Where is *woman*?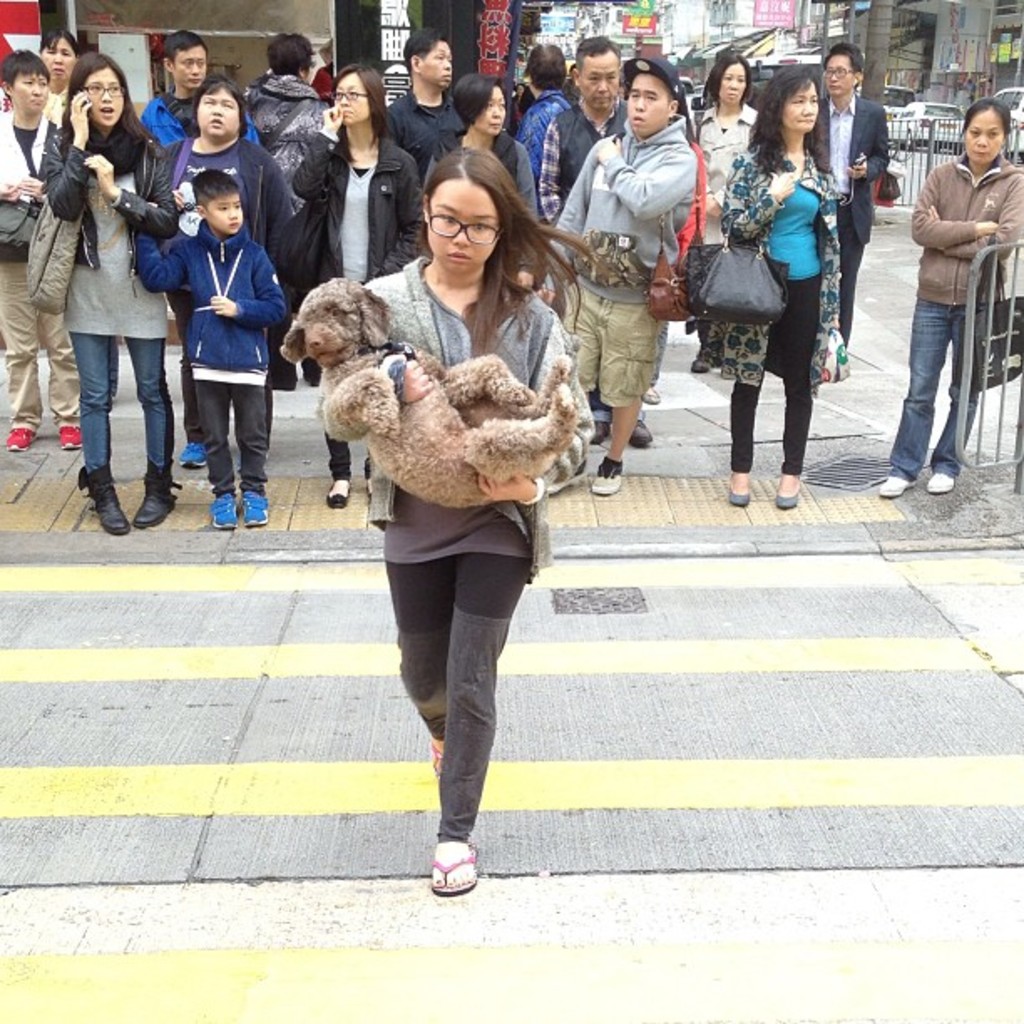
select_region(0, 23, 72, 119).
